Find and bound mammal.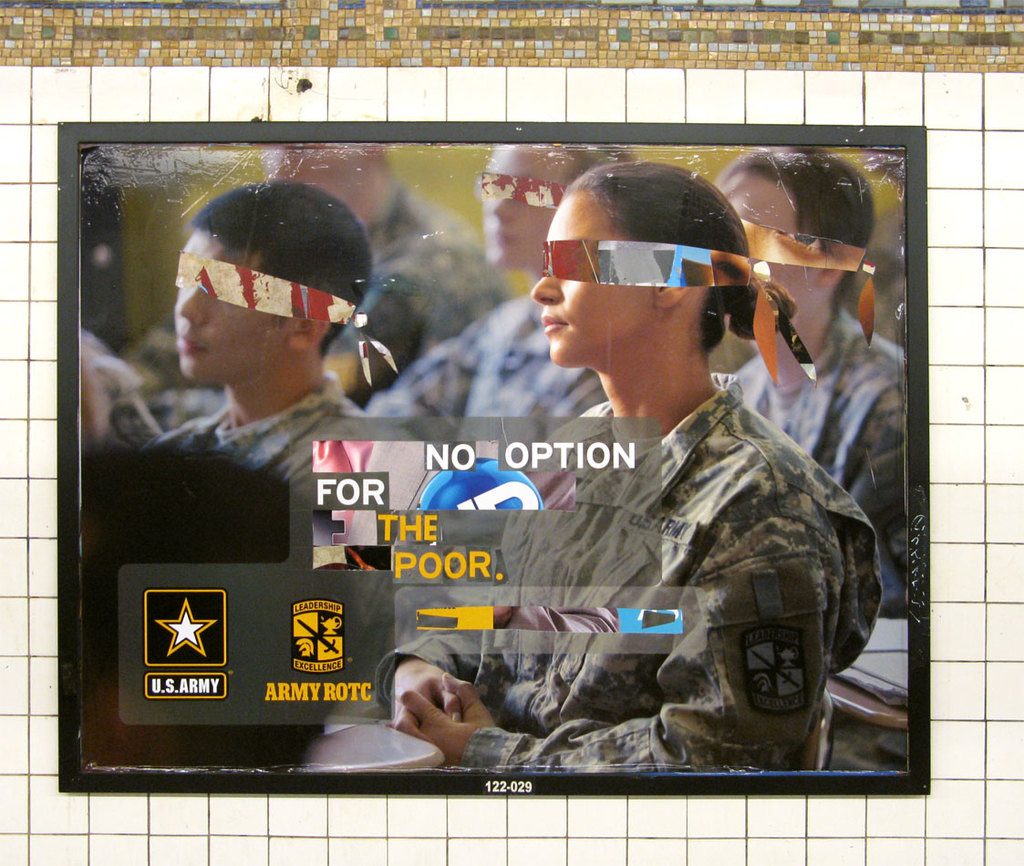
Bound: {"left": 82, "top": 188, "right": 377, "bottom": 496}.
